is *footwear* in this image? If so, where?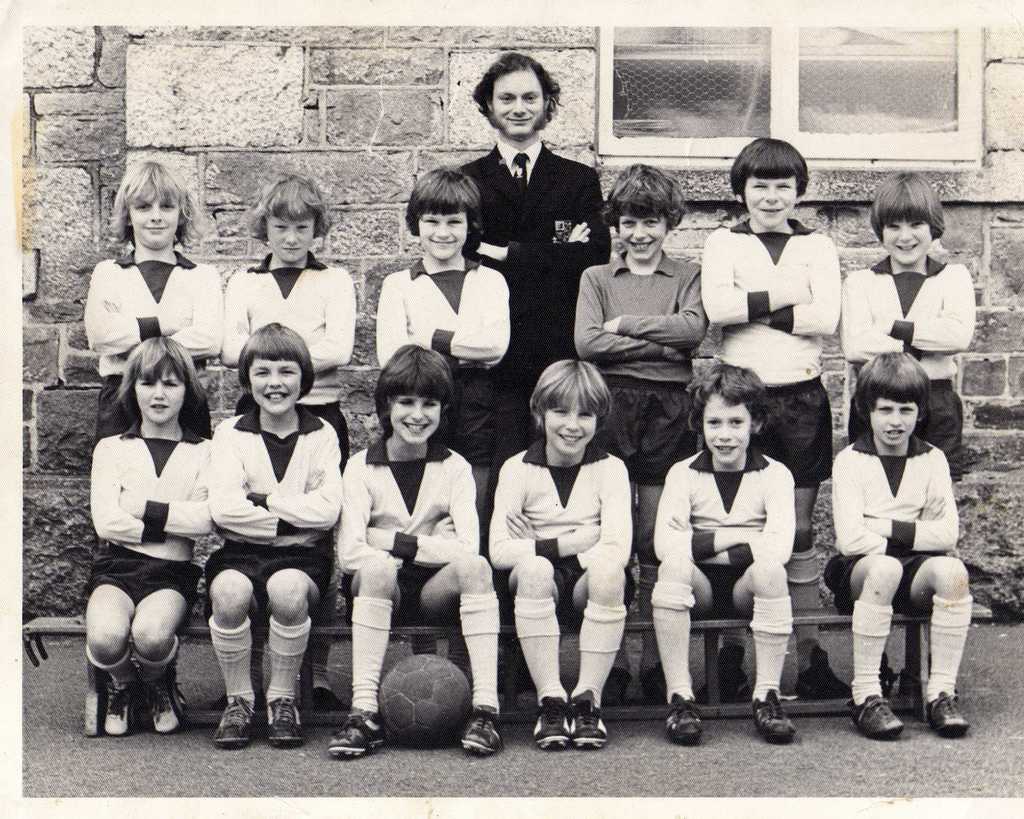
Yes, at 568:693:612:747.
